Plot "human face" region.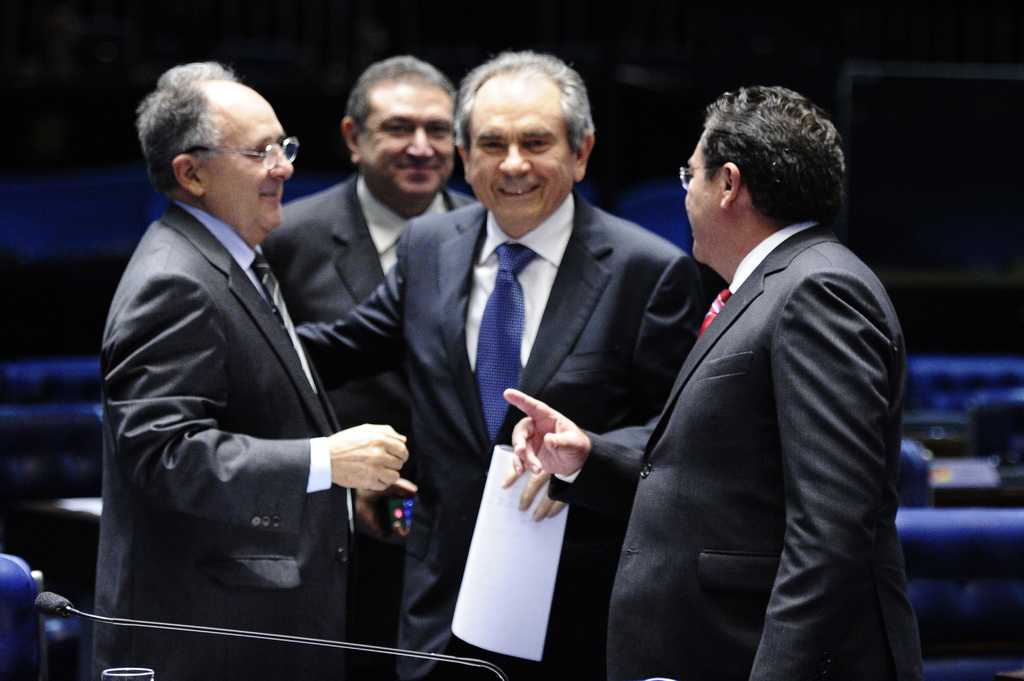
Plotted at <bbox>462, 70, 575, 228</bbox>.
